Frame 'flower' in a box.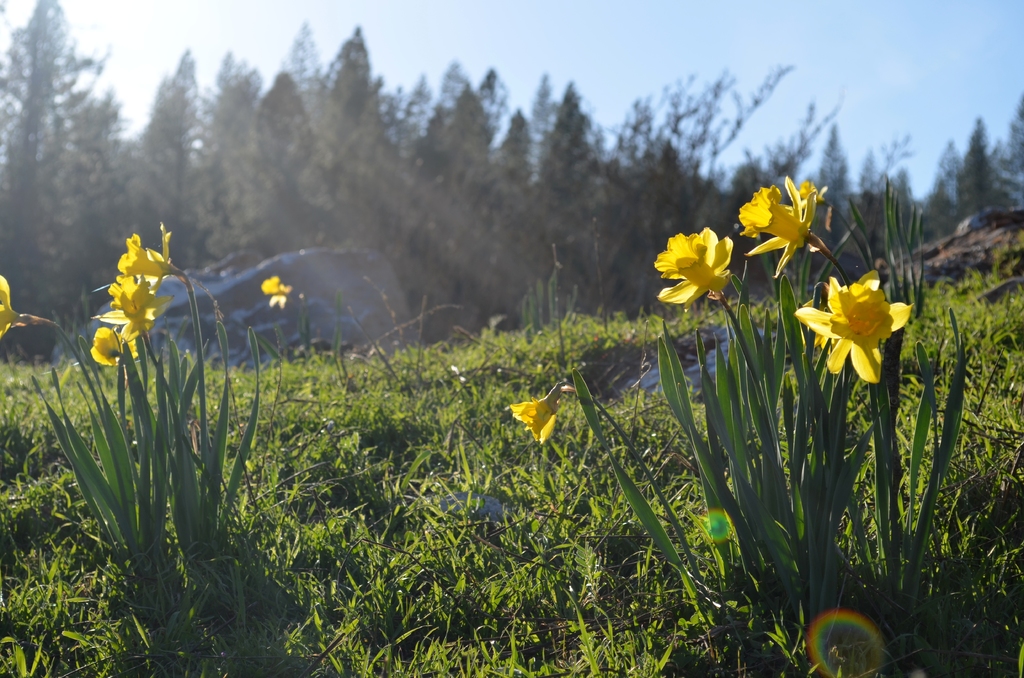
<region>94, 273, 173, 330</region>.
